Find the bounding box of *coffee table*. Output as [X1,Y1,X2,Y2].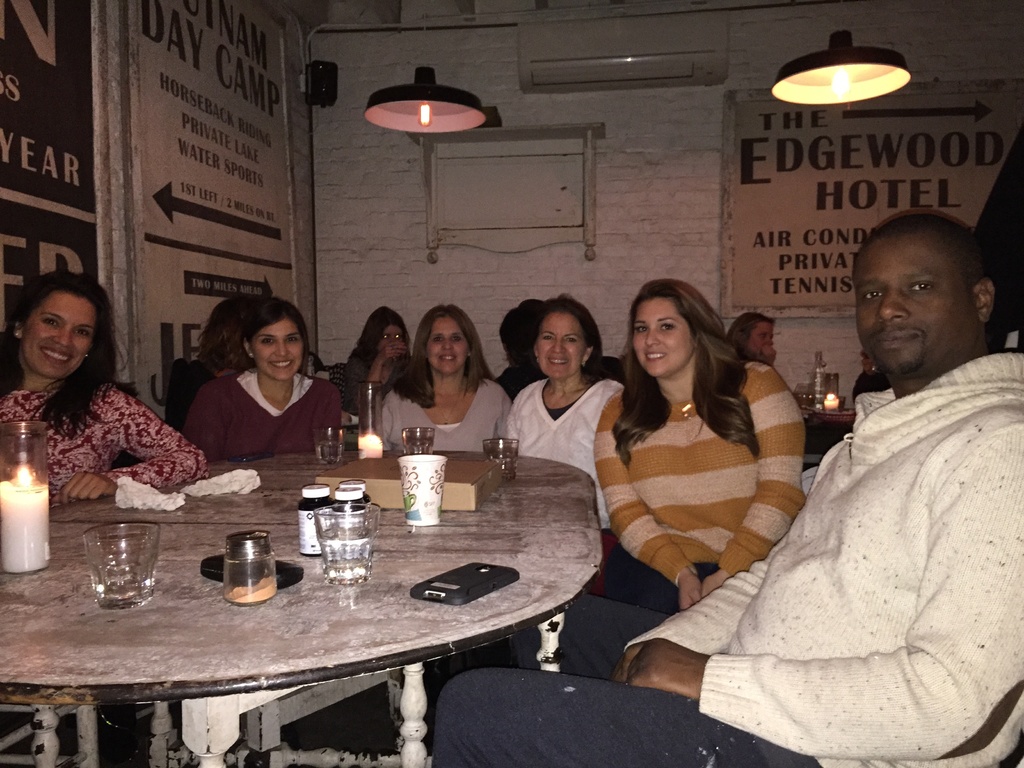
[0,452,603,767].
